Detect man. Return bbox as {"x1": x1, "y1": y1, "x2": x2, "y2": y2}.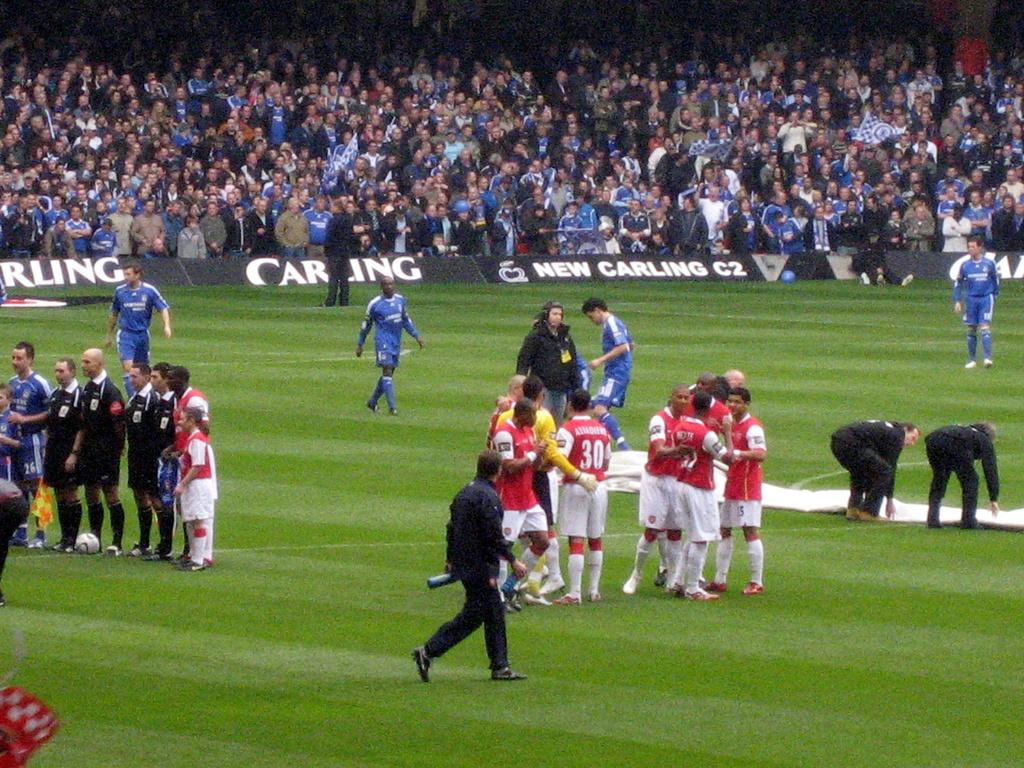
{"x1": 490, "y1": 396, "x2": 550, "y2": 605}.
